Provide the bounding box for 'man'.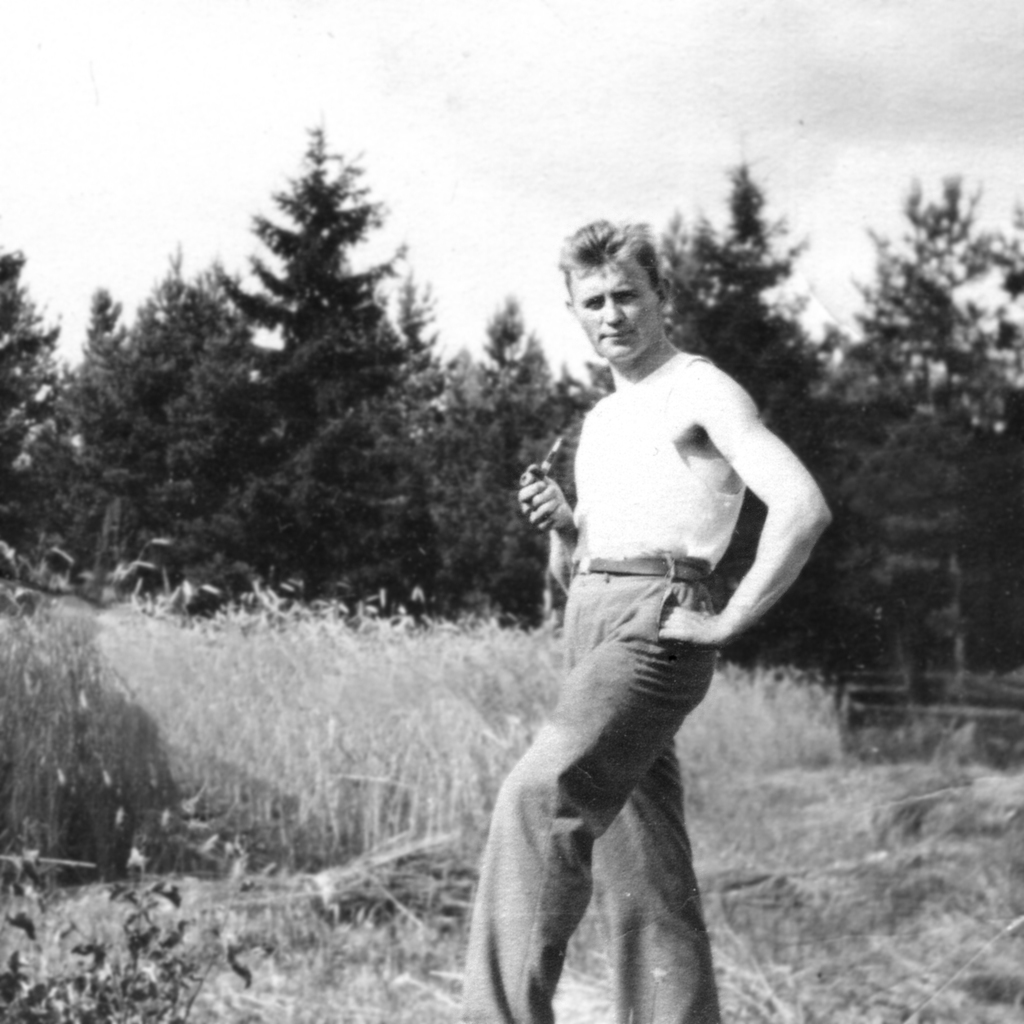
x1=463 y1=217 x2=828 y2=1016.
